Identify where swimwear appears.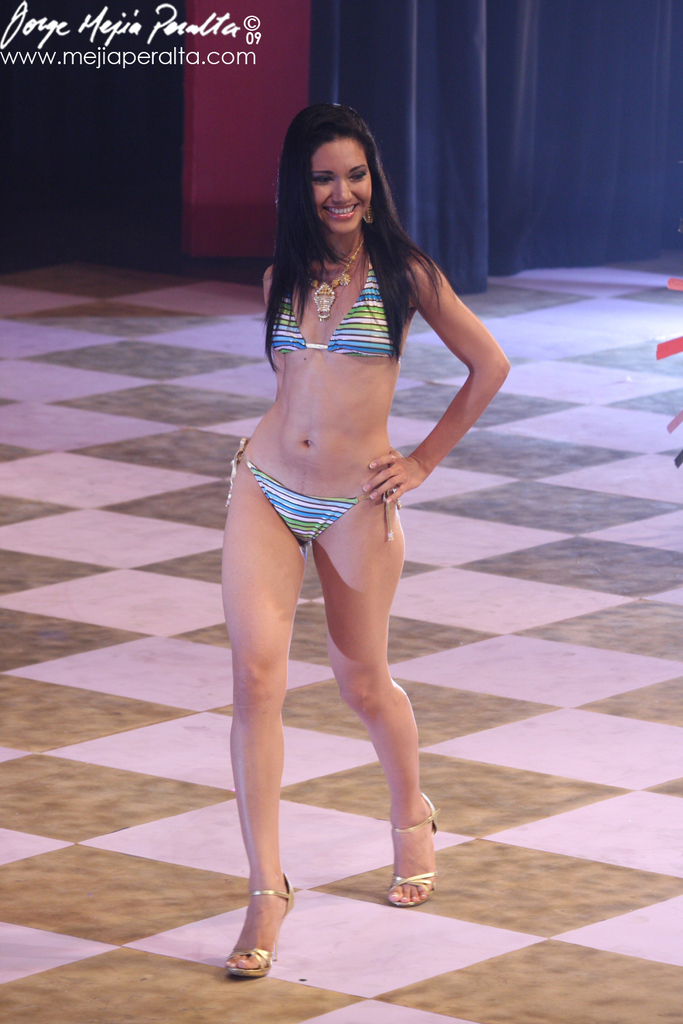
Appears at box=[220, 436, 404, 552].
